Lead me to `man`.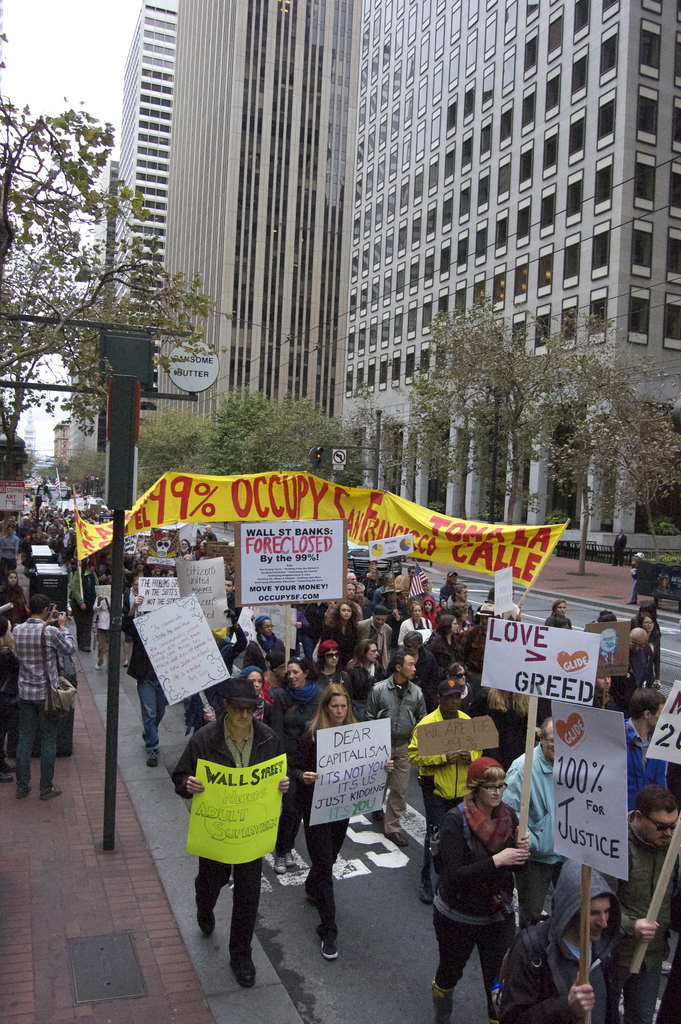
Lead to 0:524:19:580.
